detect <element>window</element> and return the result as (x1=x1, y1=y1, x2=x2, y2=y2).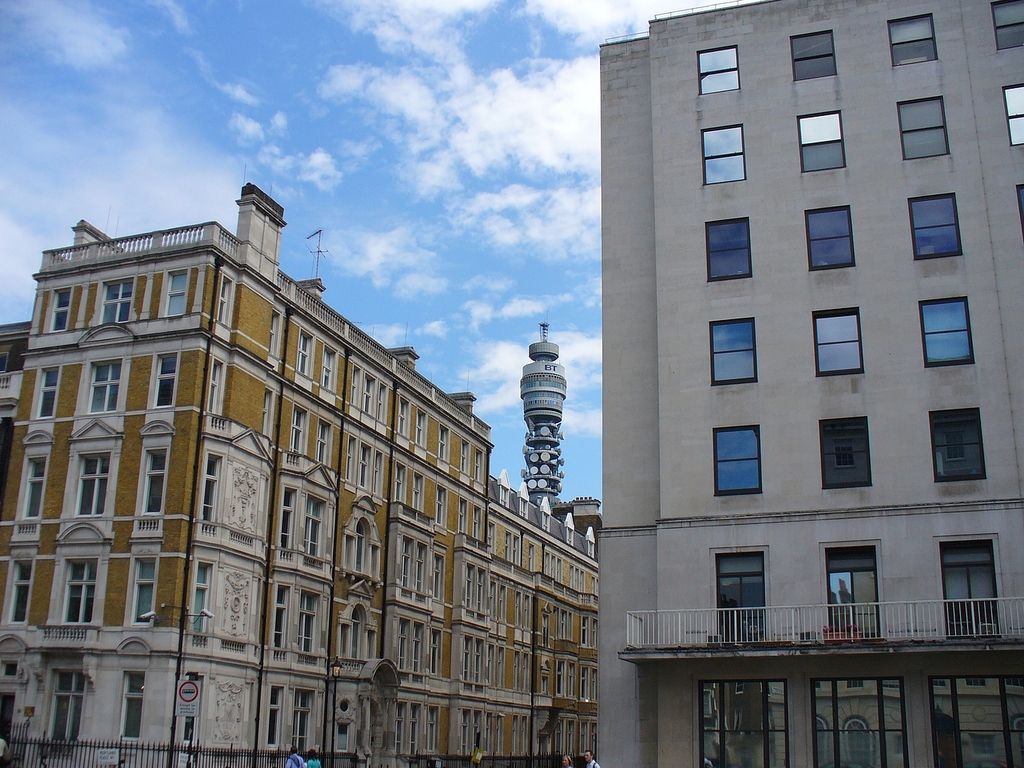
(x1=918, y1=298, x2=978, y2=370).
